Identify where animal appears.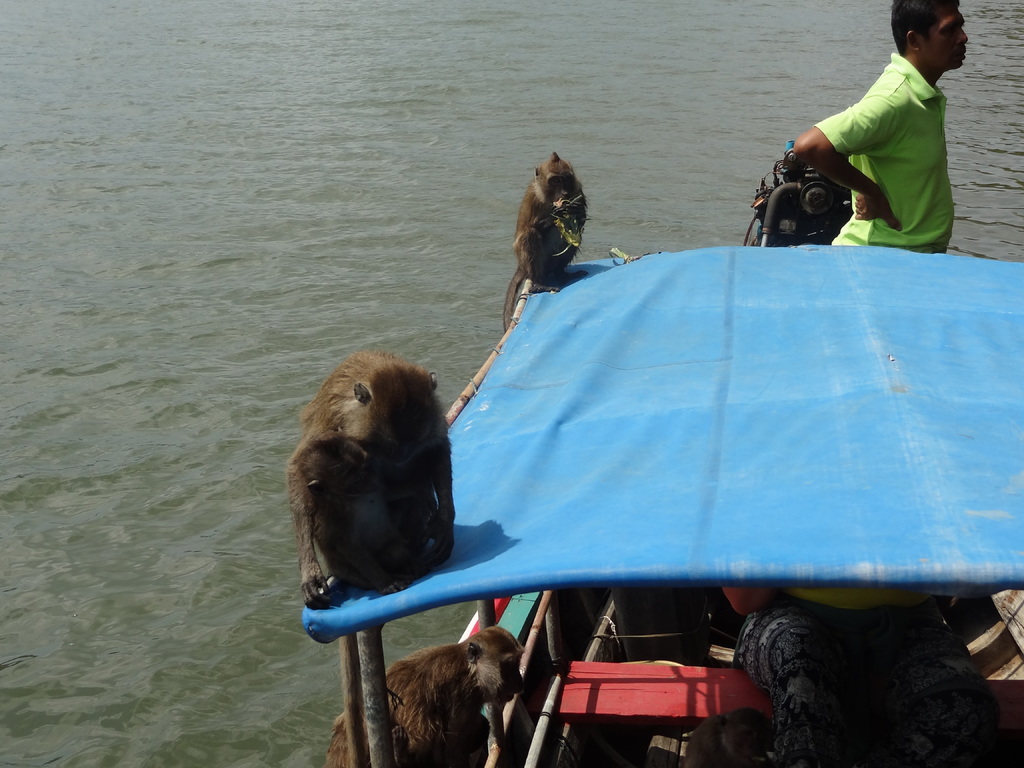
Appears at (left=282, top=352, right=459, bottom=611).
